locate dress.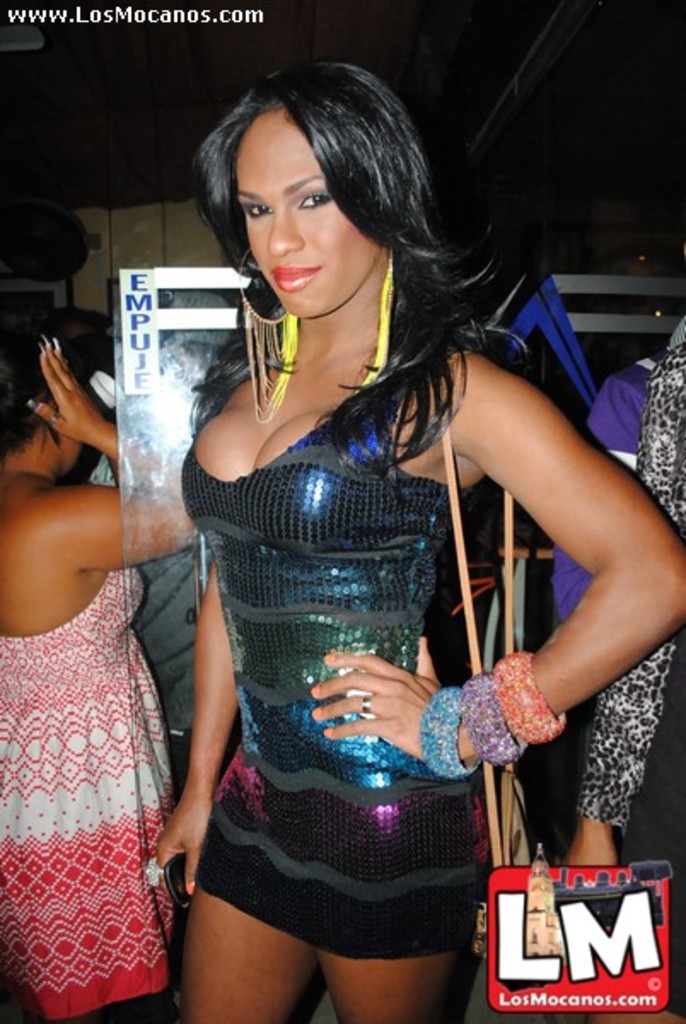
Bounding box: [0, 570, 181, 1017].
